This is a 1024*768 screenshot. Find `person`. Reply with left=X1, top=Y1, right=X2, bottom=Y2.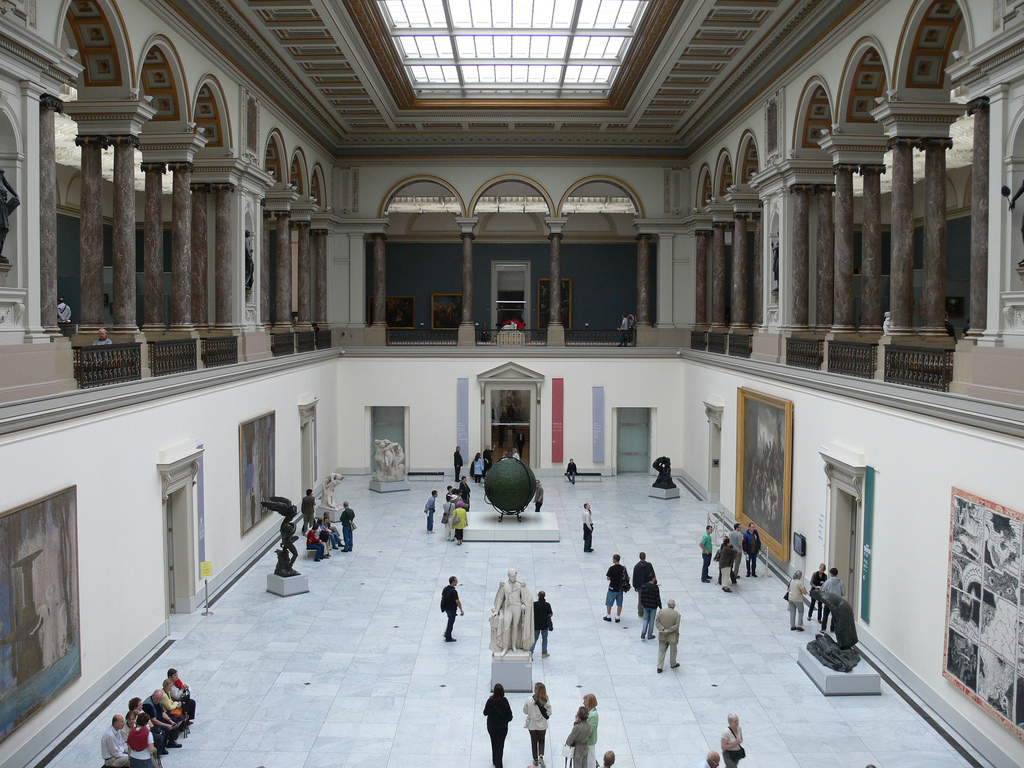
left=636, top=571, right=663, bottom=643.
